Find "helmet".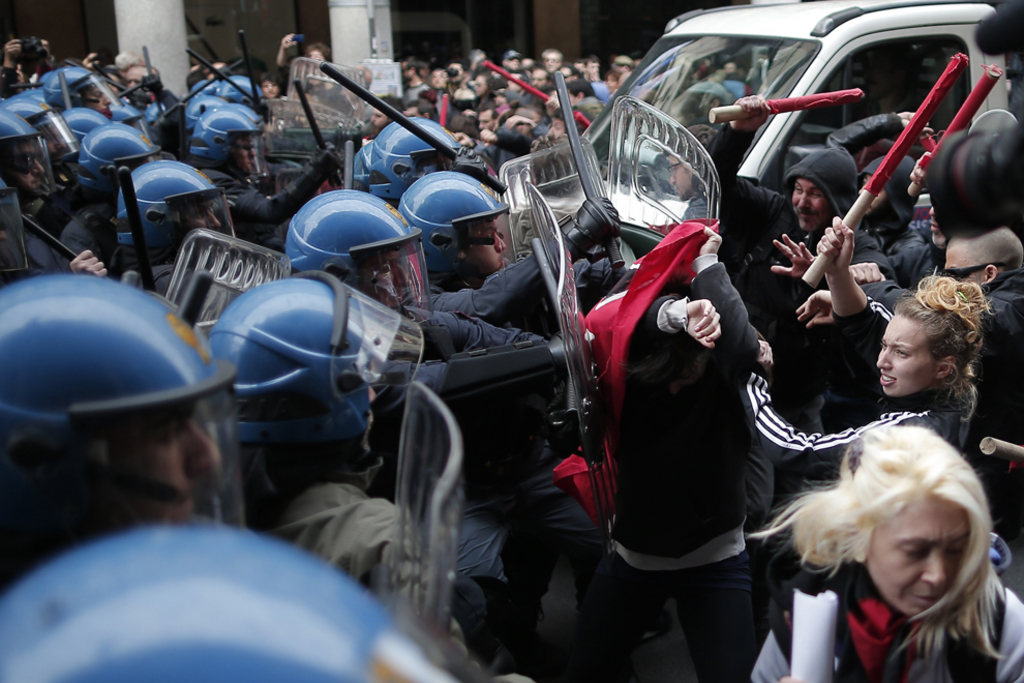
0:268:258:577.
